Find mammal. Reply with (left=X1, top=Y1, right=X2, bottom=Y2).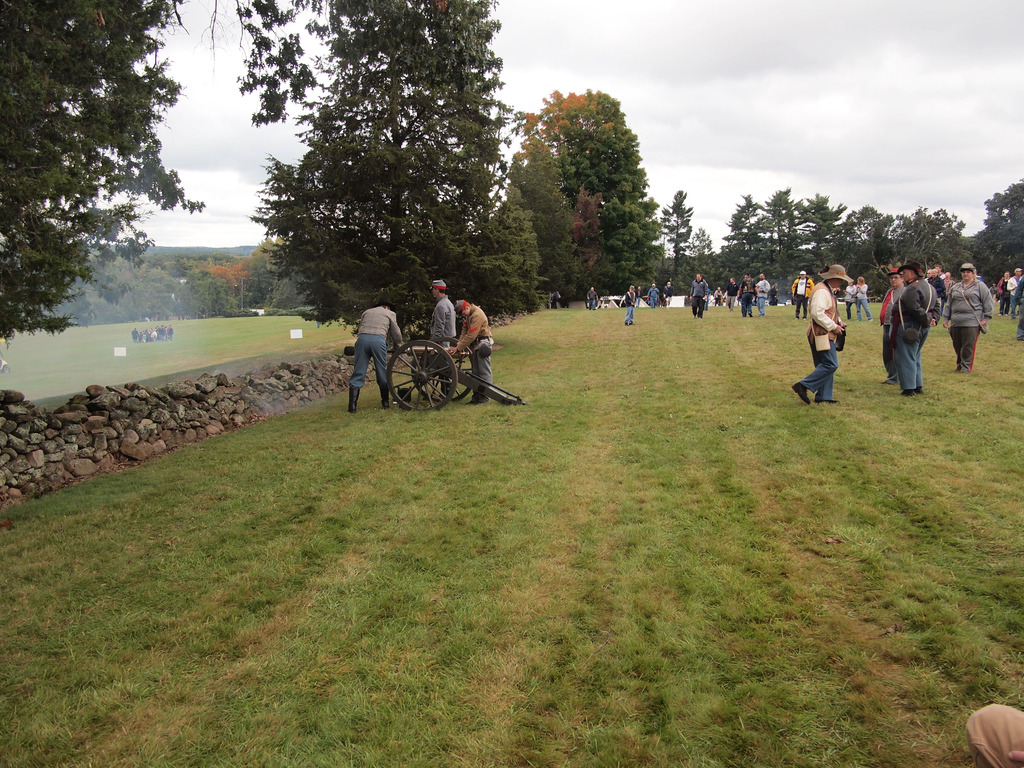
(left=550, top=290, right=559, bottom=308).
